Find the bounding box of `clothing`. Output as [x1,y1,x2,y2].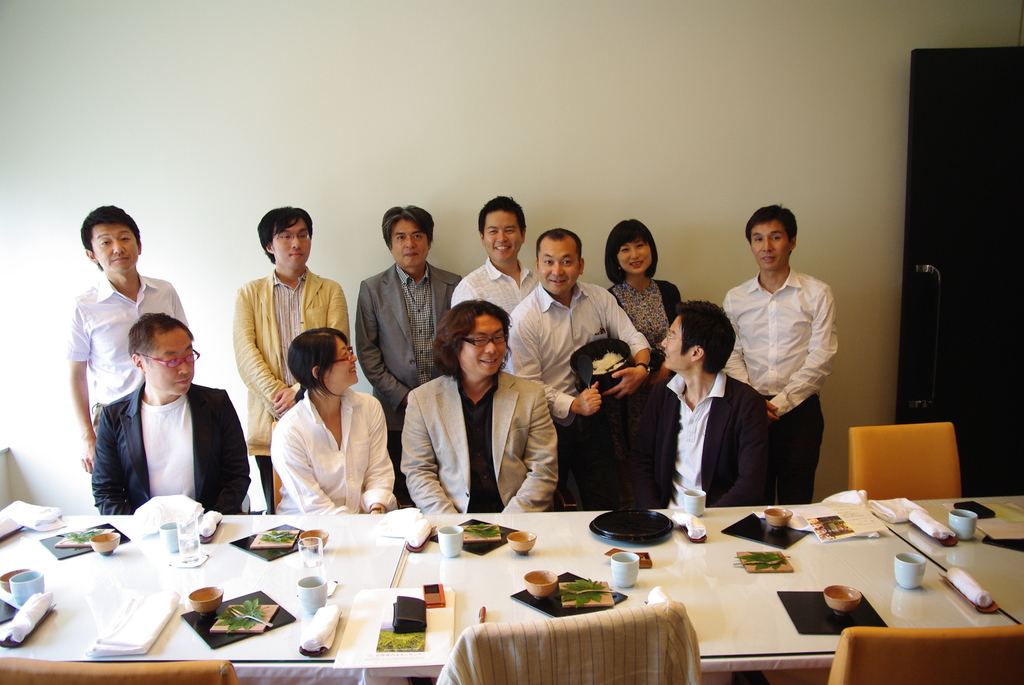
[608,280,684,353].
